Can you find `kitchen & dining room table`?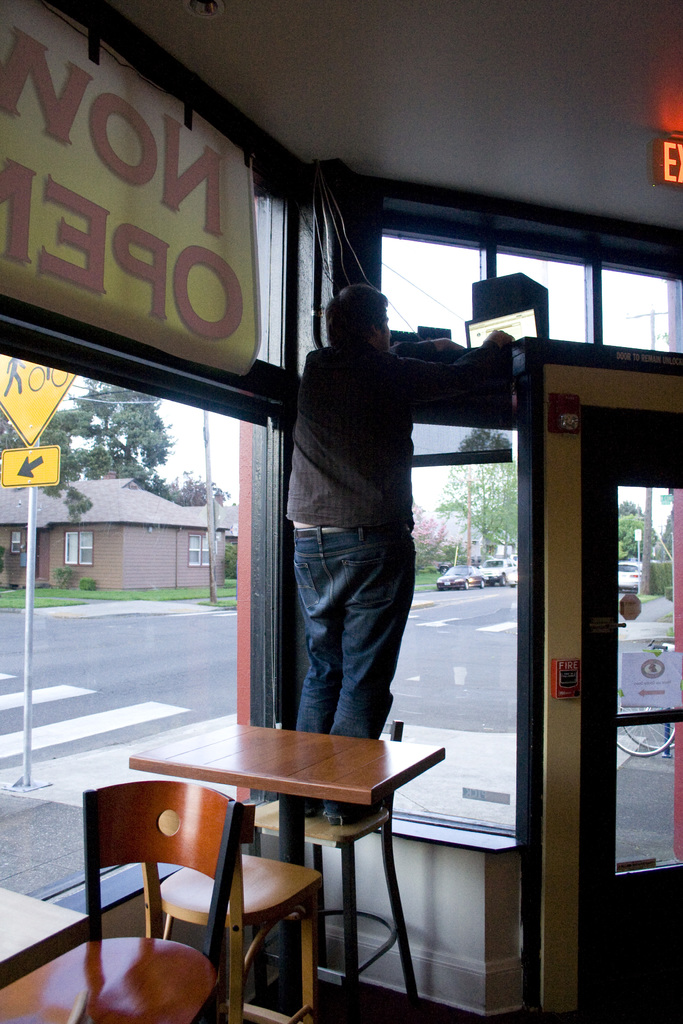
Yes, bounding box: 81:716:464:1001.
